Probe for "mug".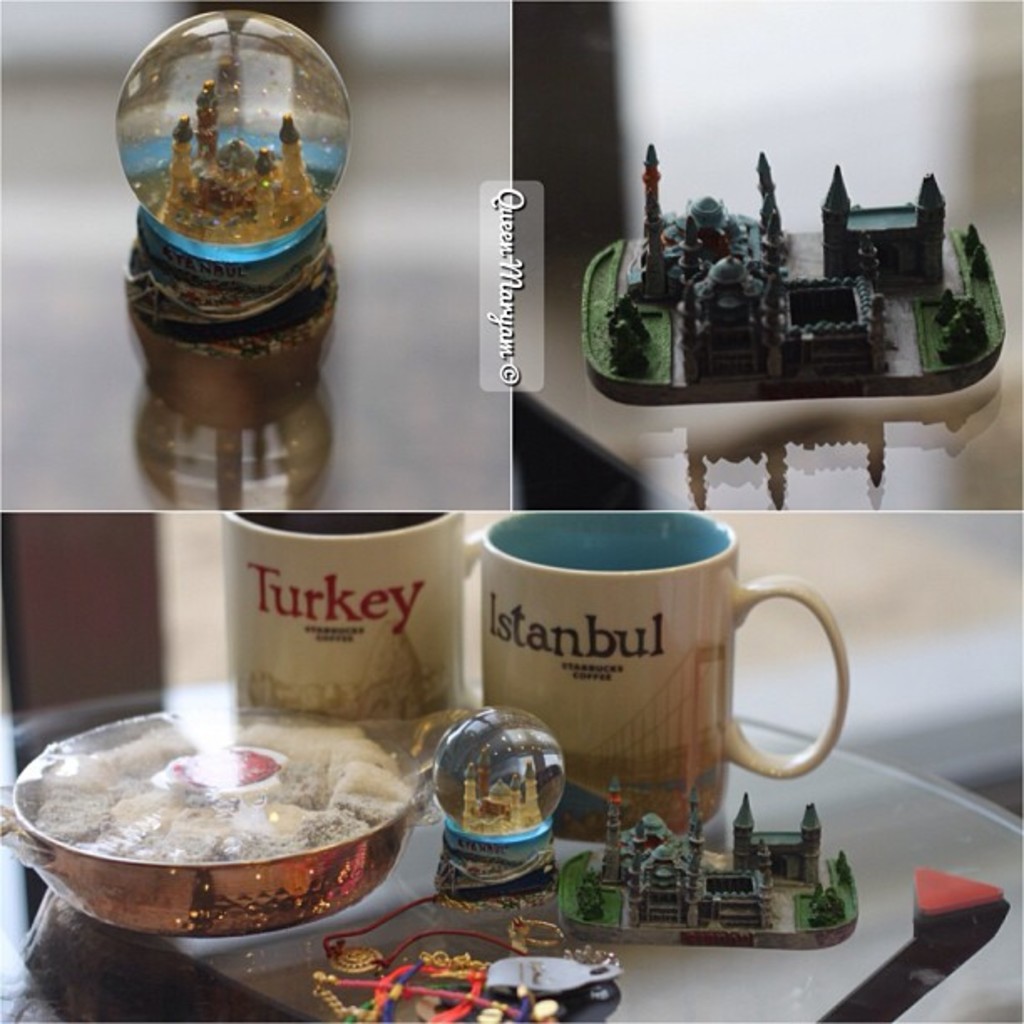
Probe result: BBox(218, 514, 482, 714).
